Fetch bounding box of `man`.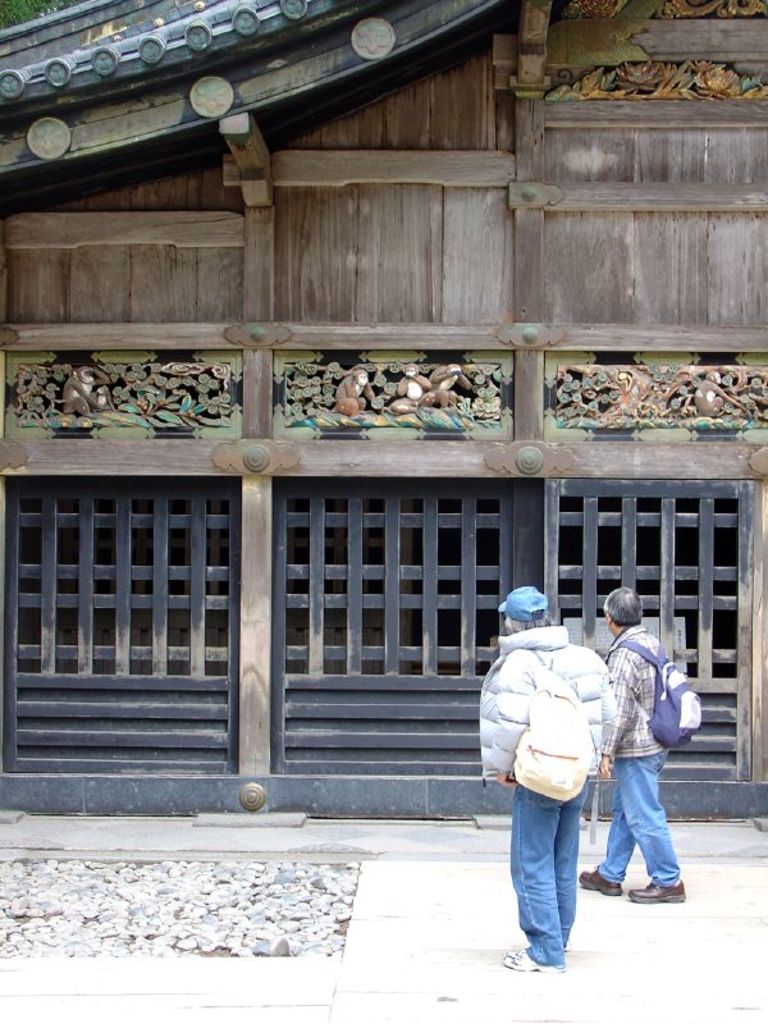
Bbox: {"left": 476, "top": 586, "right": 623, "bottom": 979}.
